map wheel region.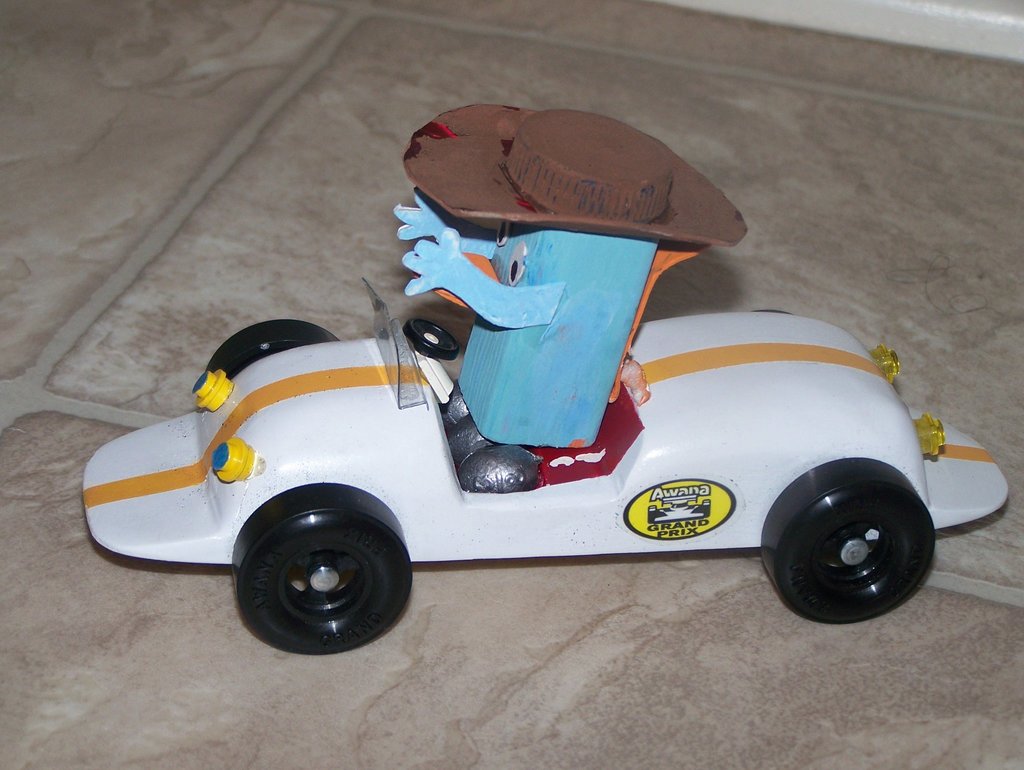
Mapped to {"left": 753, "top": 307, "right": 791, "bottom": 313}.
